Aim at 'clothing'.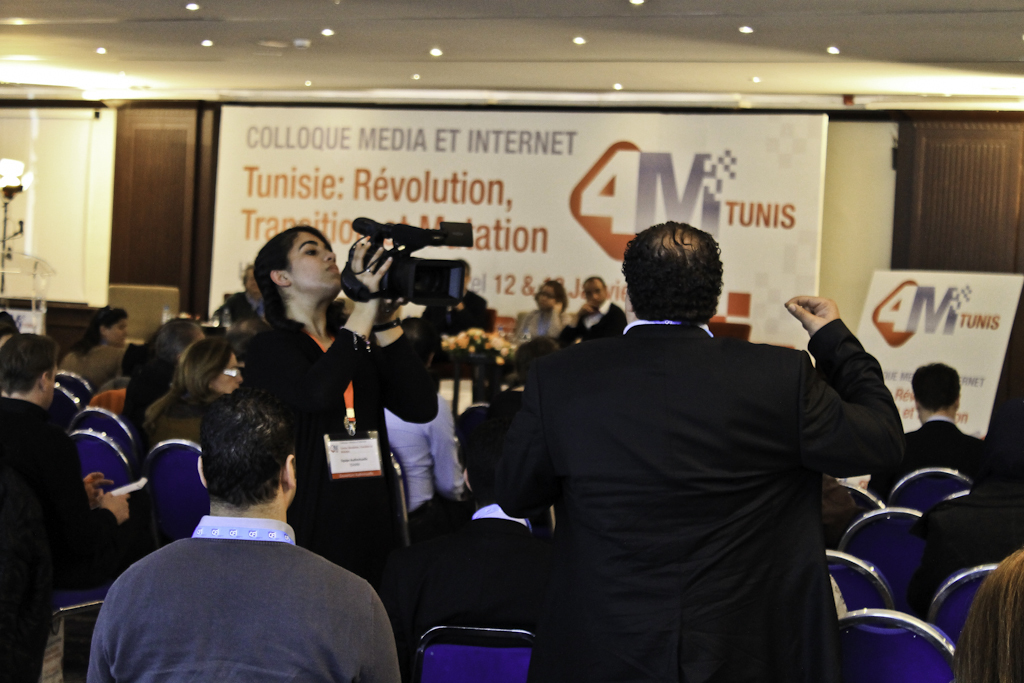
Aimed at {"x1": 145, "y1": 396, "x2": 210, "y2": 528}.
